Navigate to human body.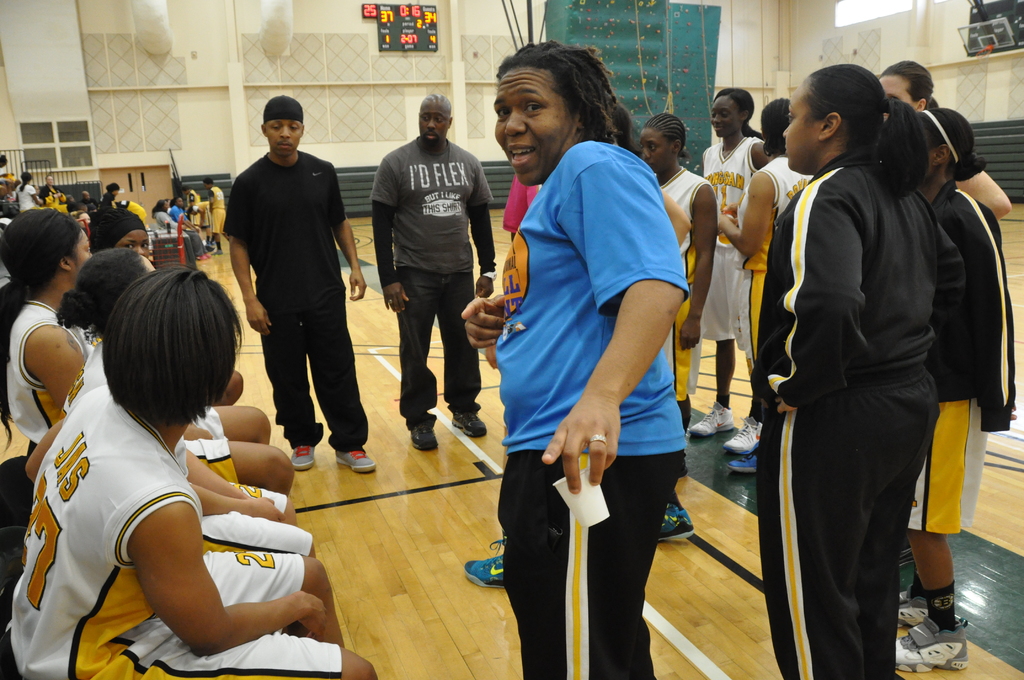
Navigation target: <bbox>88, 207, 148, 252</bbox>.
